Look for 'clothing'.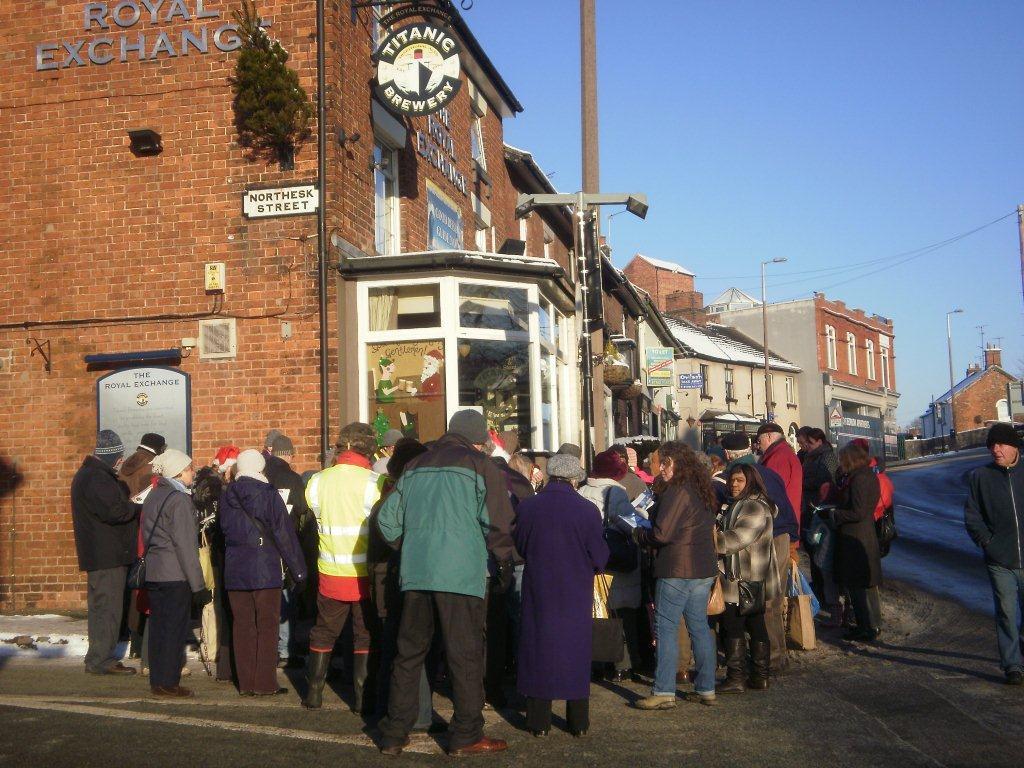
Found: 571,472,656,671.
